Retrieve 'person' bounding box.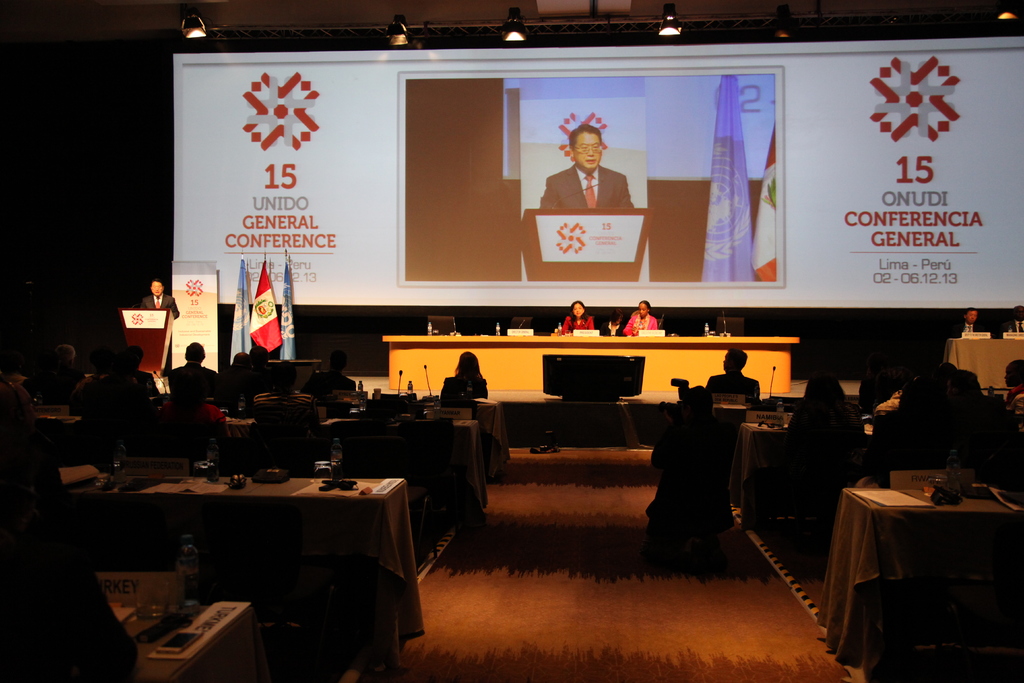
Bounding box: [x1=227, y1=349, x2=250, y2=416].
